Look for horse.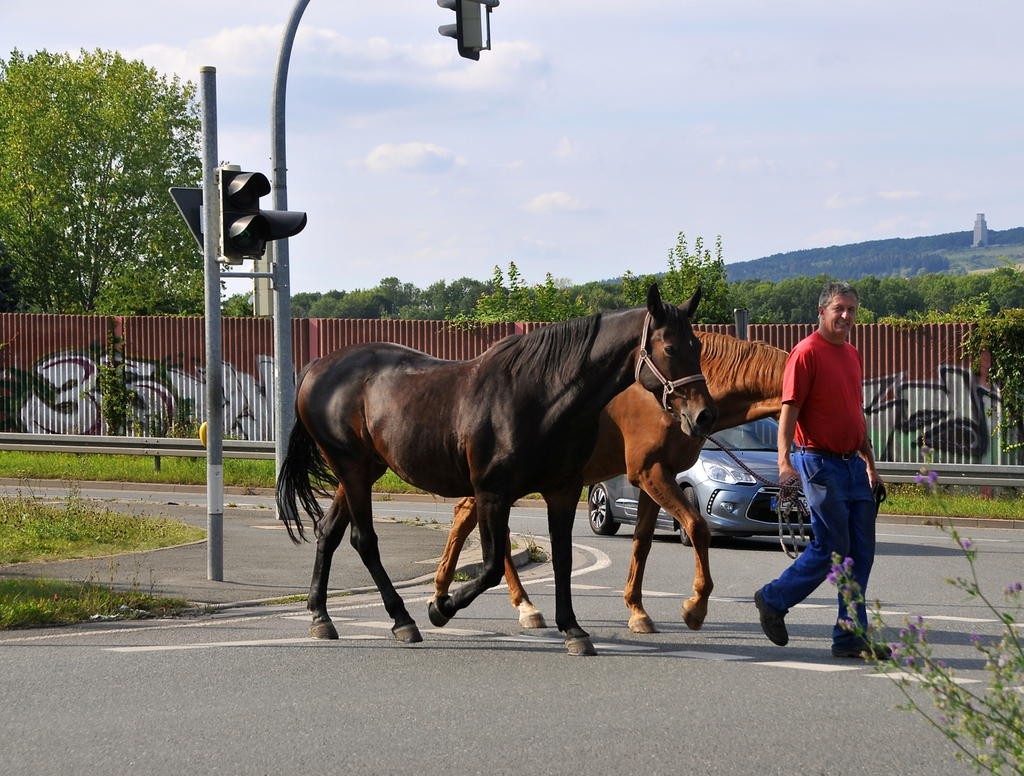
Found: (left=267, top=279, right=722, bottom=655).
